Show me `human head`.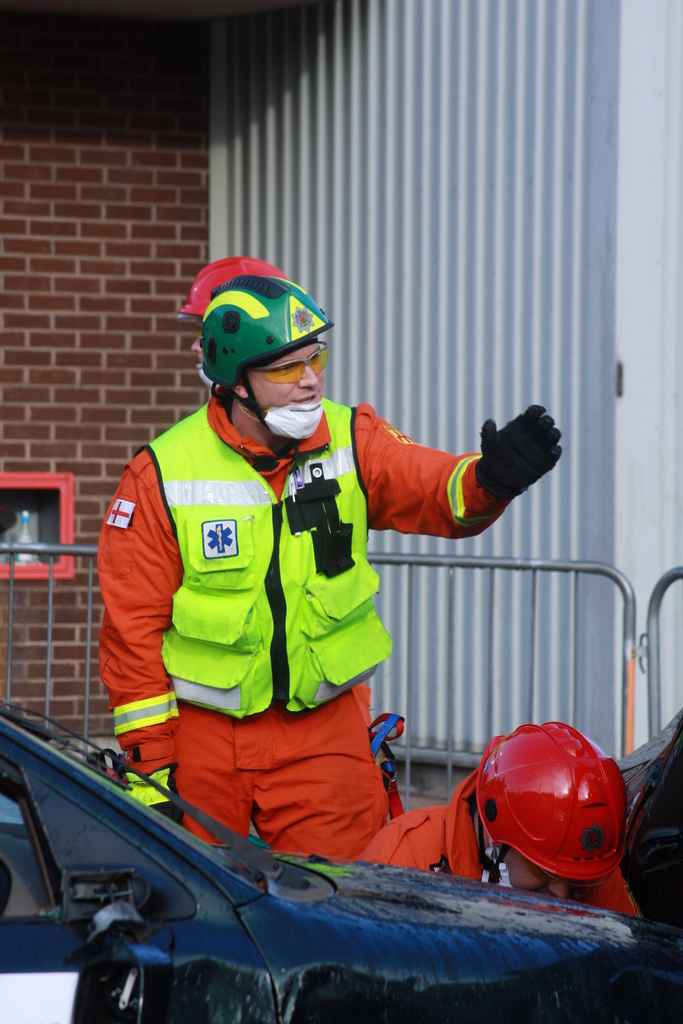
`human head` is here: 176 254 352 445.
